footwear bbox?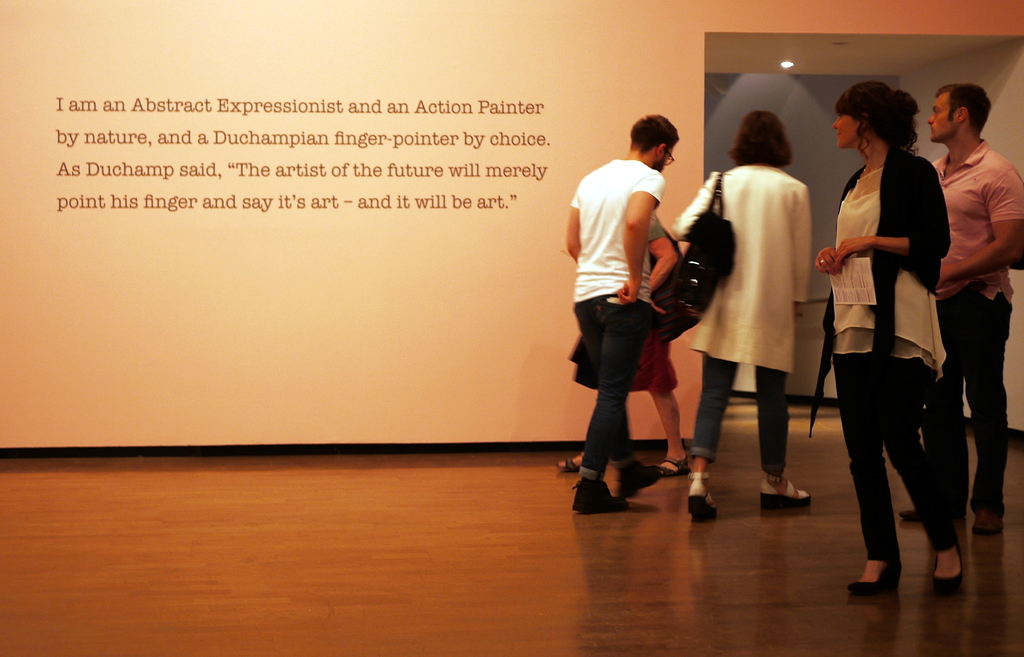
(899,507,918,523)
